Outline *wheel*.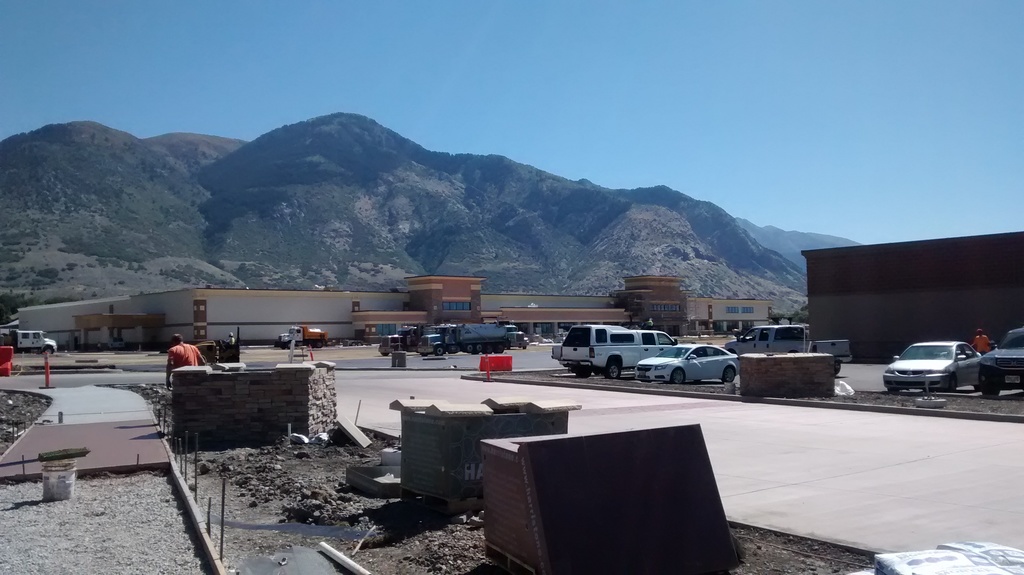
Outline: 314, 341, 321, 344.
